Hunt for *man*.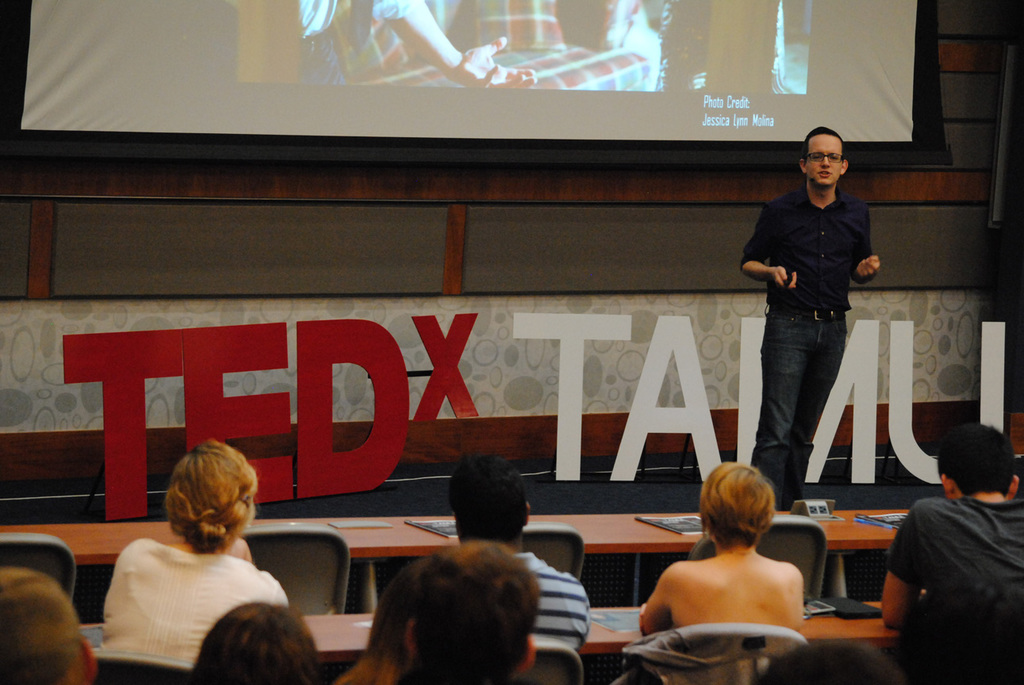
Hunted down at 457 454 593 650.
